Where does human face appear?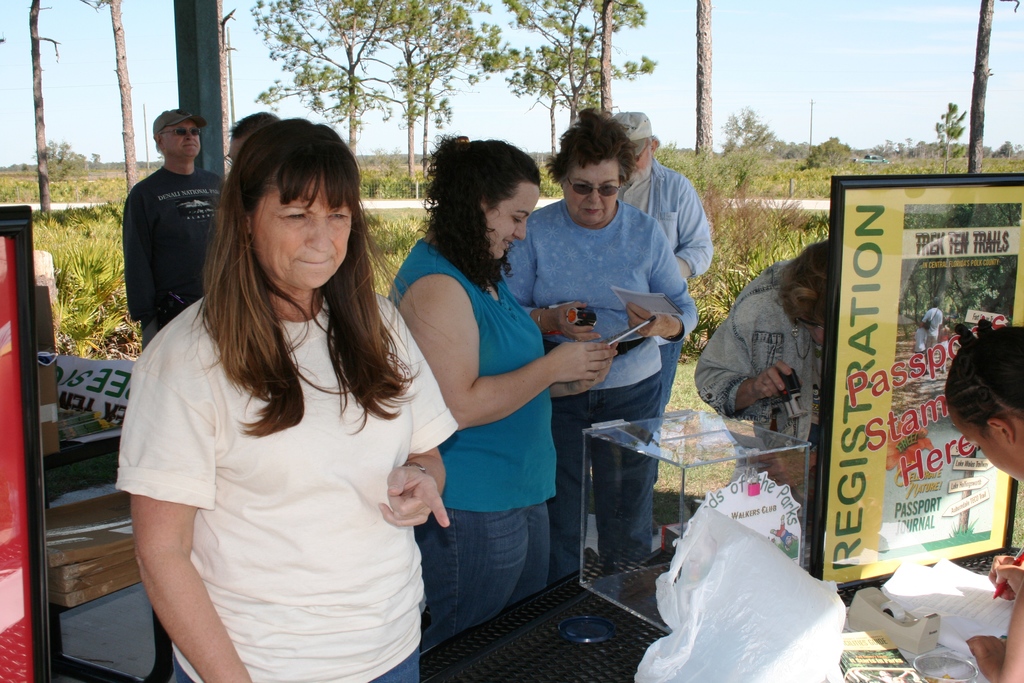
Appears at <bbox>486, 182, 536, 262</bbox>.
